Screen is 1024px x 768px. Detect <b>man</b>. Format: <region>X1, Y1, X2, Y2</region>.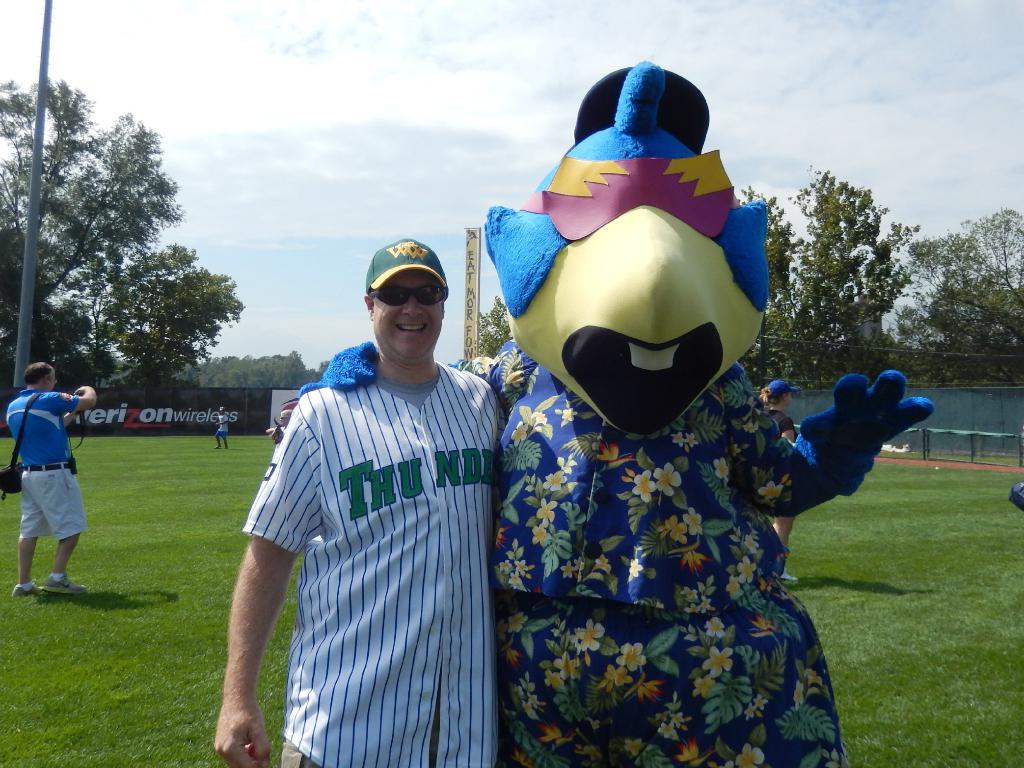
<region>211, 404, 238, 450</region>.
